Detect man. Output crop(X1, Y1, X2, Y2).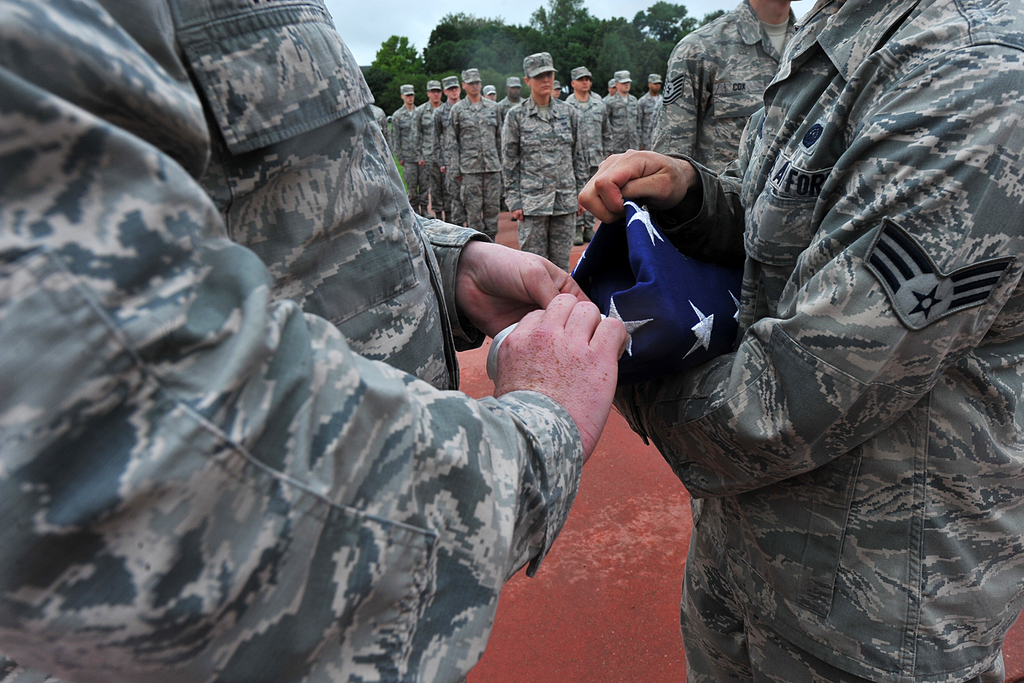
crop(4, 28, 725, 673).
